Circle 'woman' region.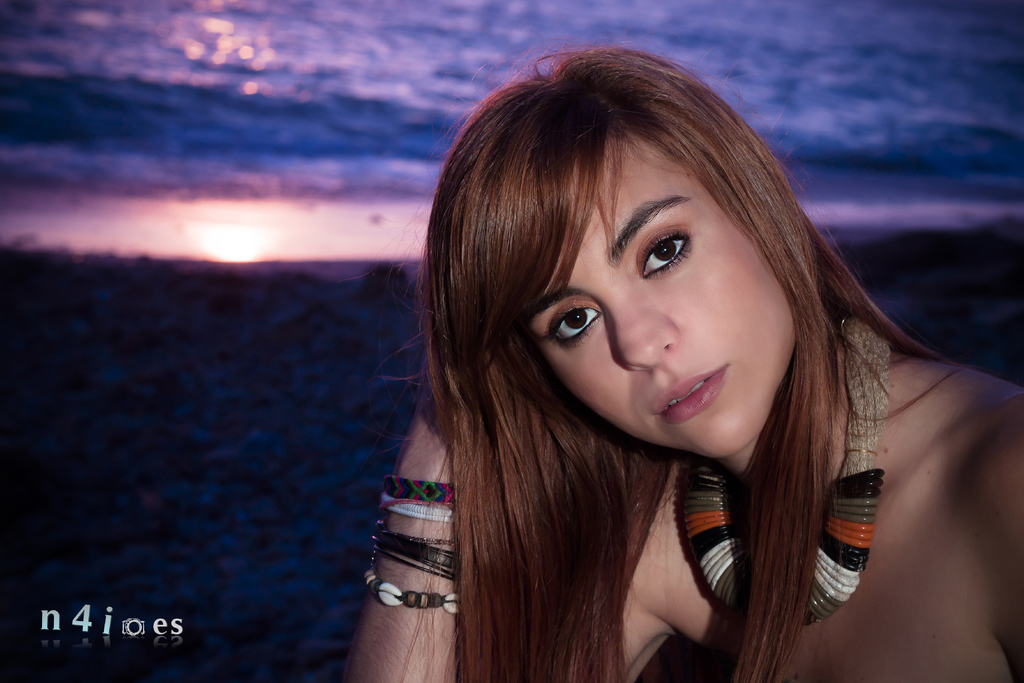
Region: x1=308 y1=40 x2=993 y2=682.
